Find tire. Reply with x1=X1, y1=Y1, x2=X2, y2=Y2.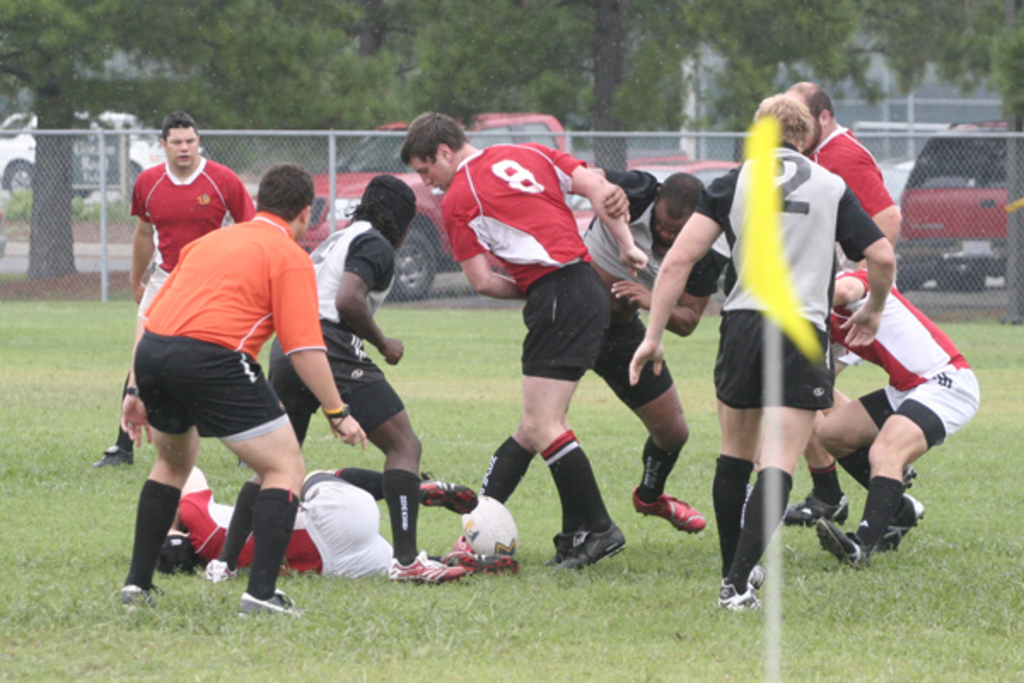
x1=119, y1=155, x2=147, y2=191.
